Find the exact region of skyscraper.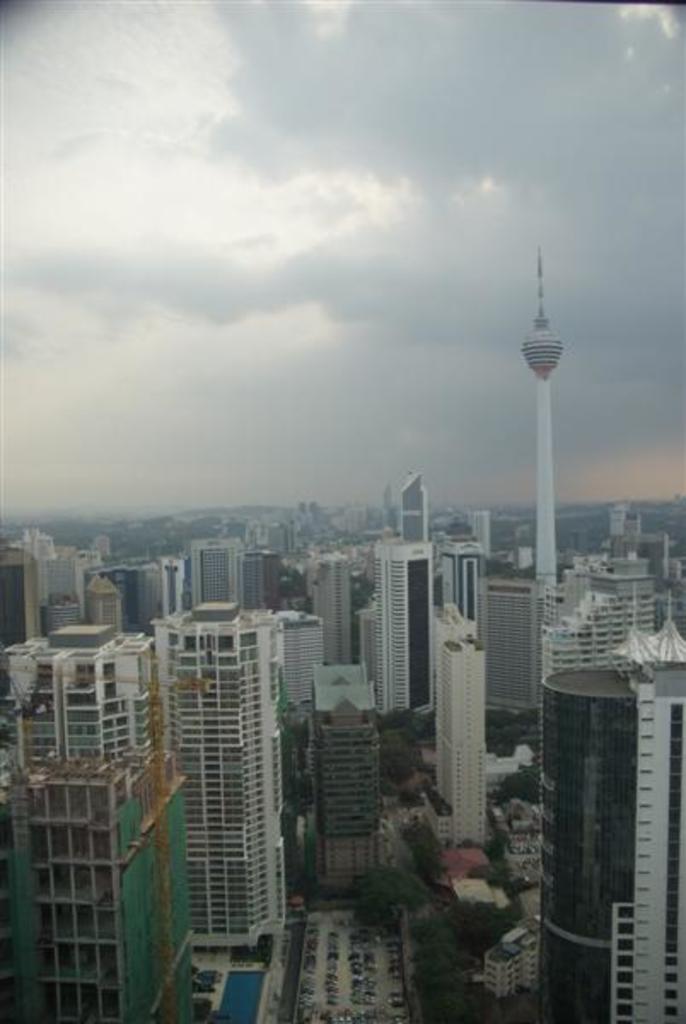
Exact region: 370,539,432,725.
